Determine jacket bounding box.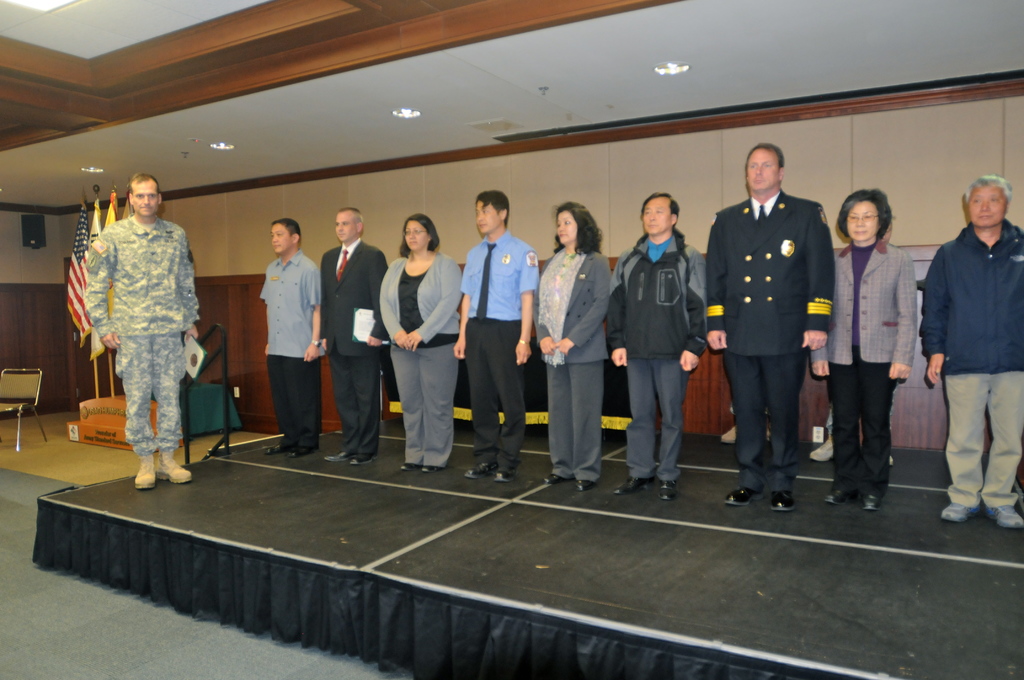
Determined: pyautogui.locateOnScreen(917, 216, 1023, 378).
